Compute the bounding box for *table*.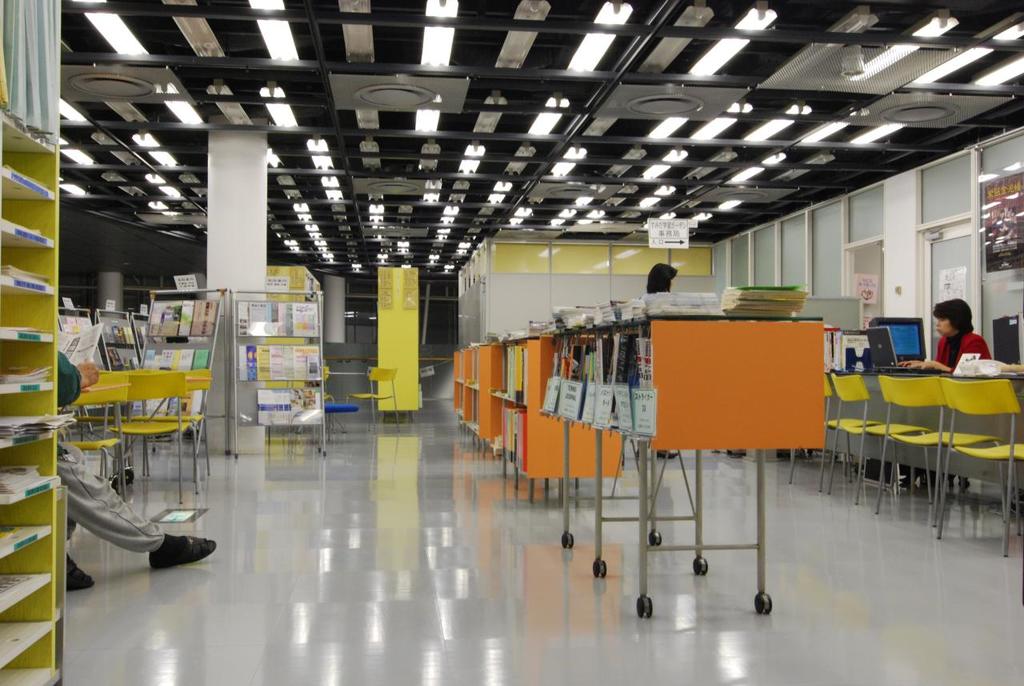
[112, 378, 214, 475].
